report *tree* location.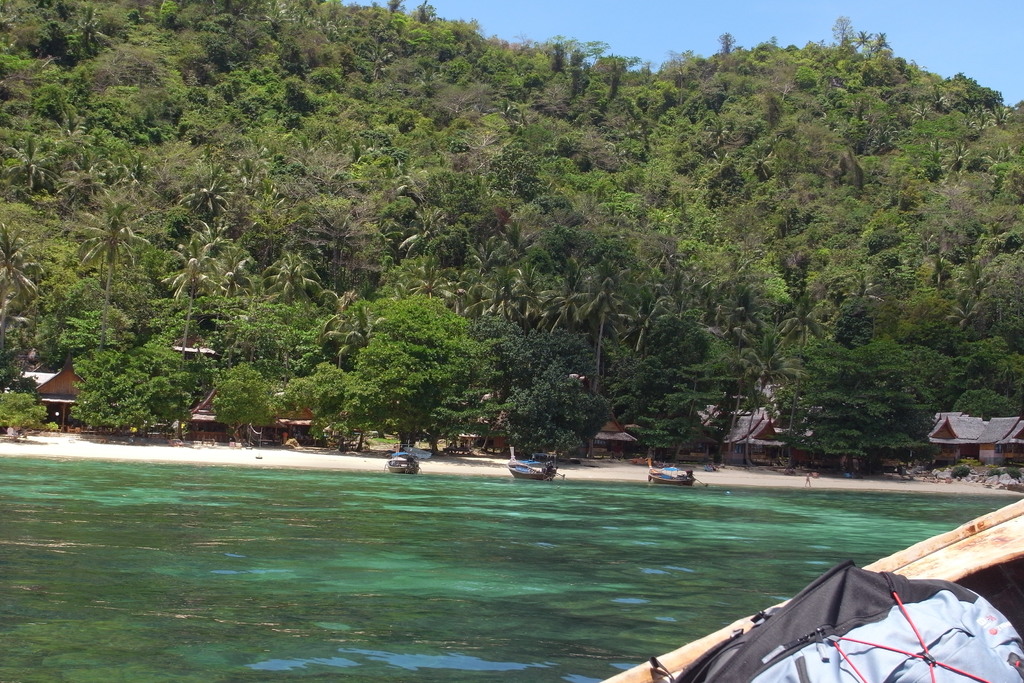
Report: 65,207,147,345.
